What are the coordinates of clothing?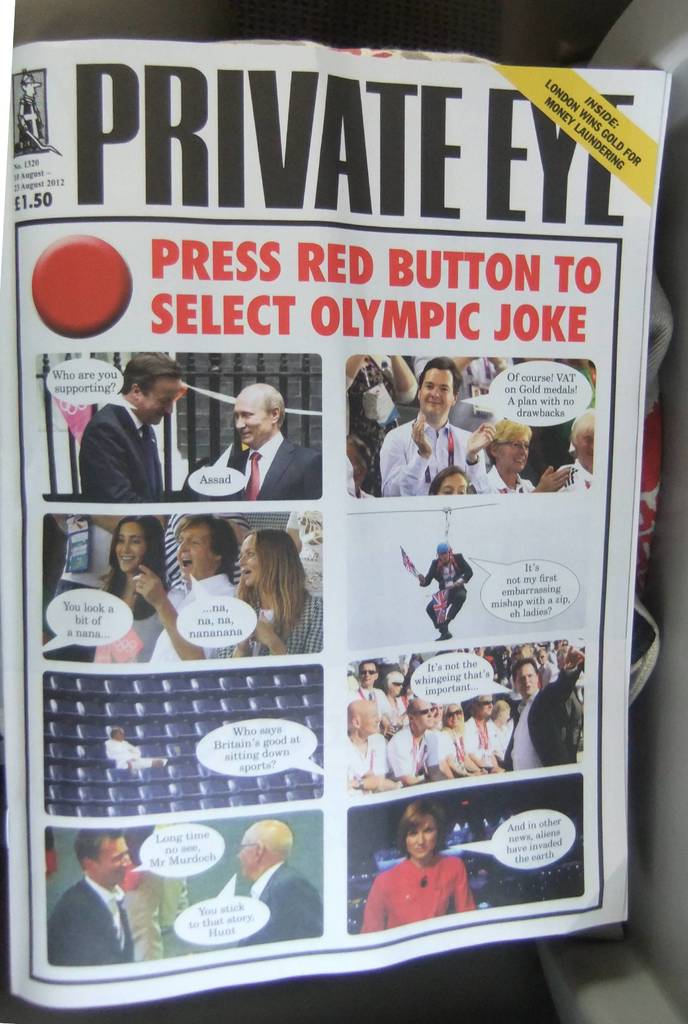
102, 602, 165, 660.
